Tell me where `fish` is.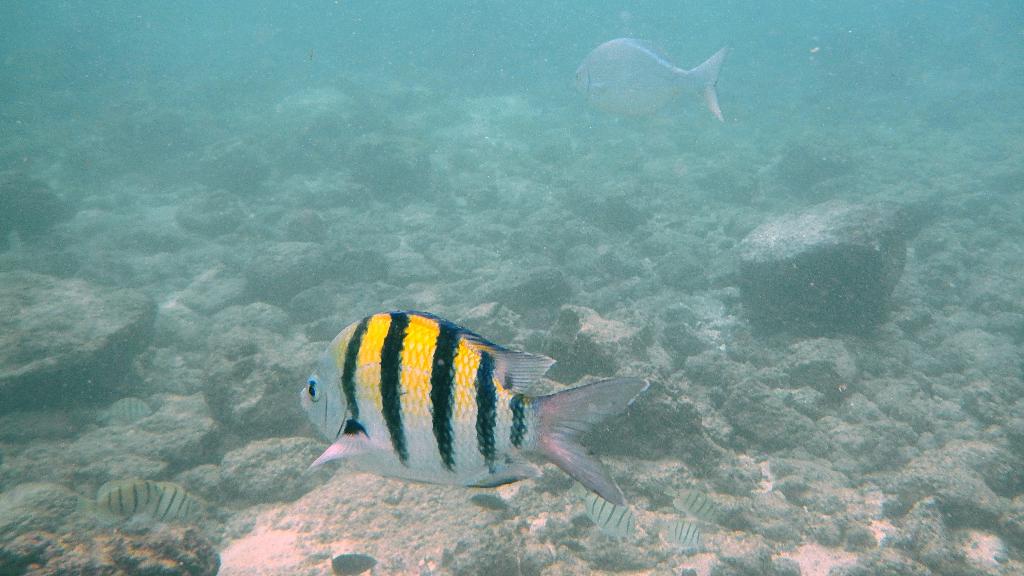
`fish` is at bbox(139, 482, 207, 522).
